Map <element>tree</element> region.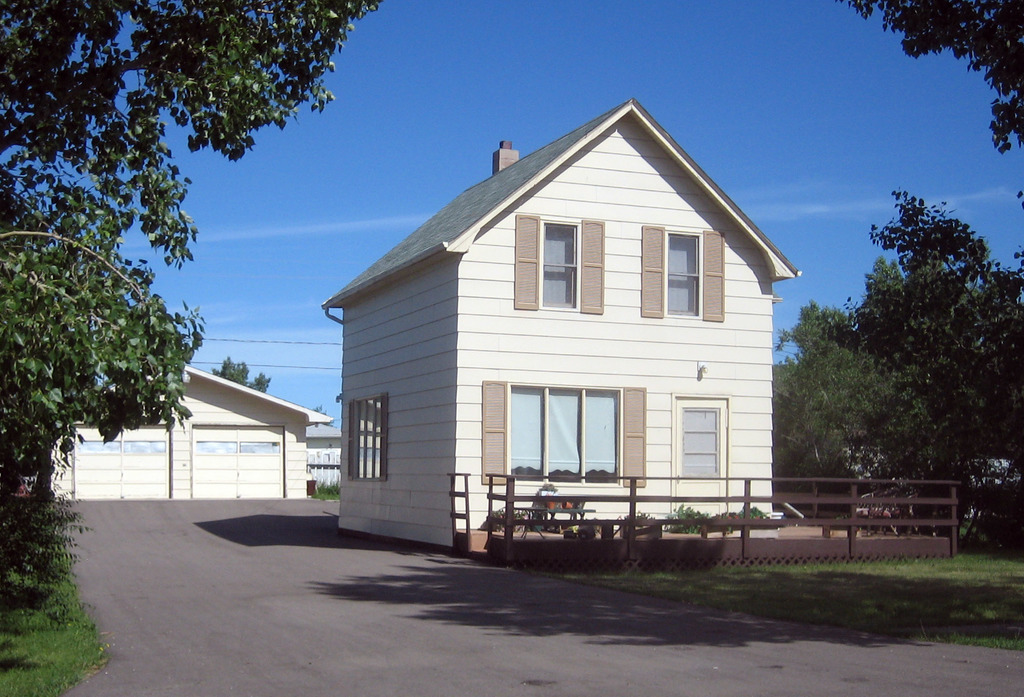
Mapped to bbox=(797, 168, 1010, 534).
